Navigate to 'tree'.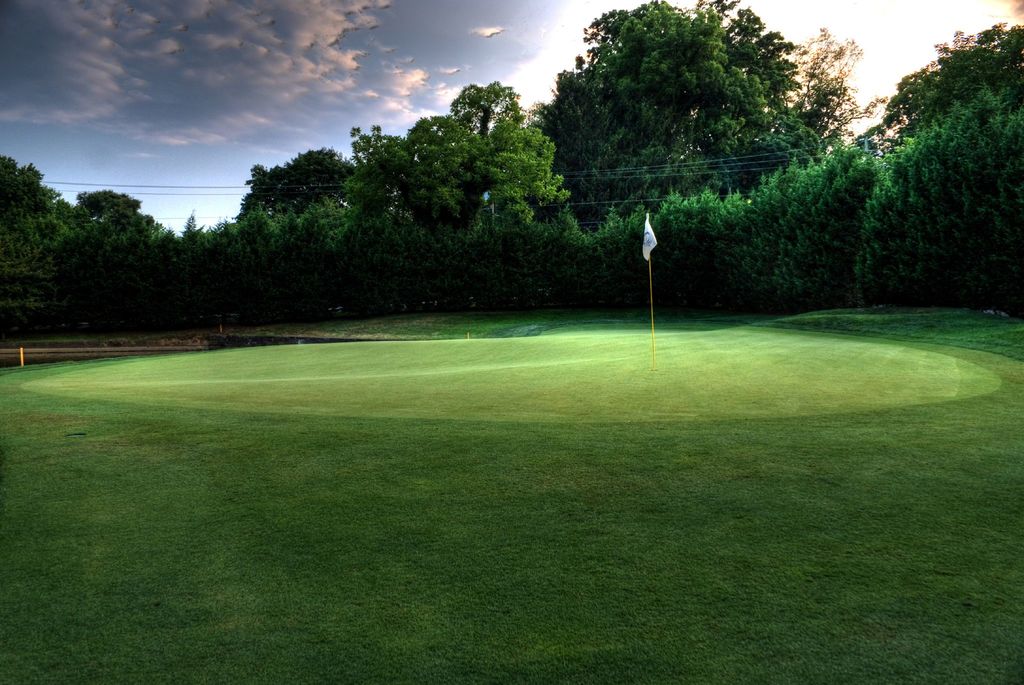
Navigation target: <region>849, 24, 1023, 143</region>.
